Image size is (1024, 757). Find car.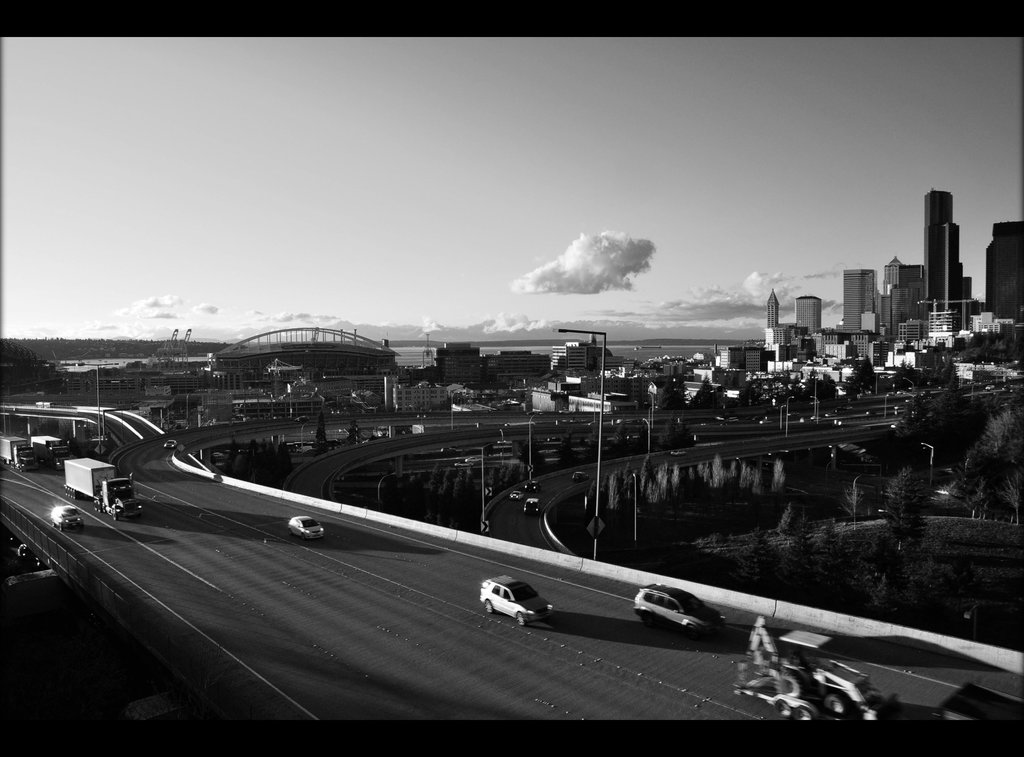
BBox(285, 515, 324, 543).
